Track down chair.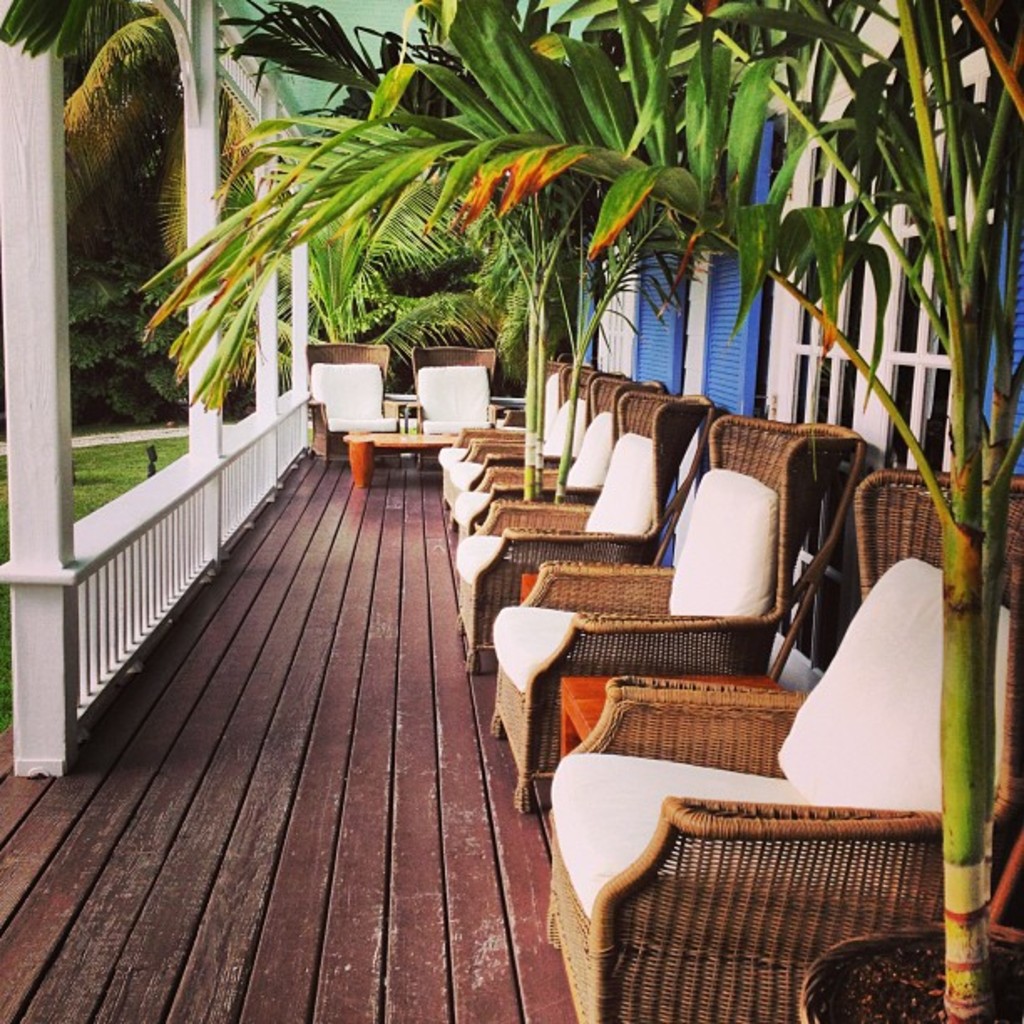
Tracked to 301 336 413 467.
